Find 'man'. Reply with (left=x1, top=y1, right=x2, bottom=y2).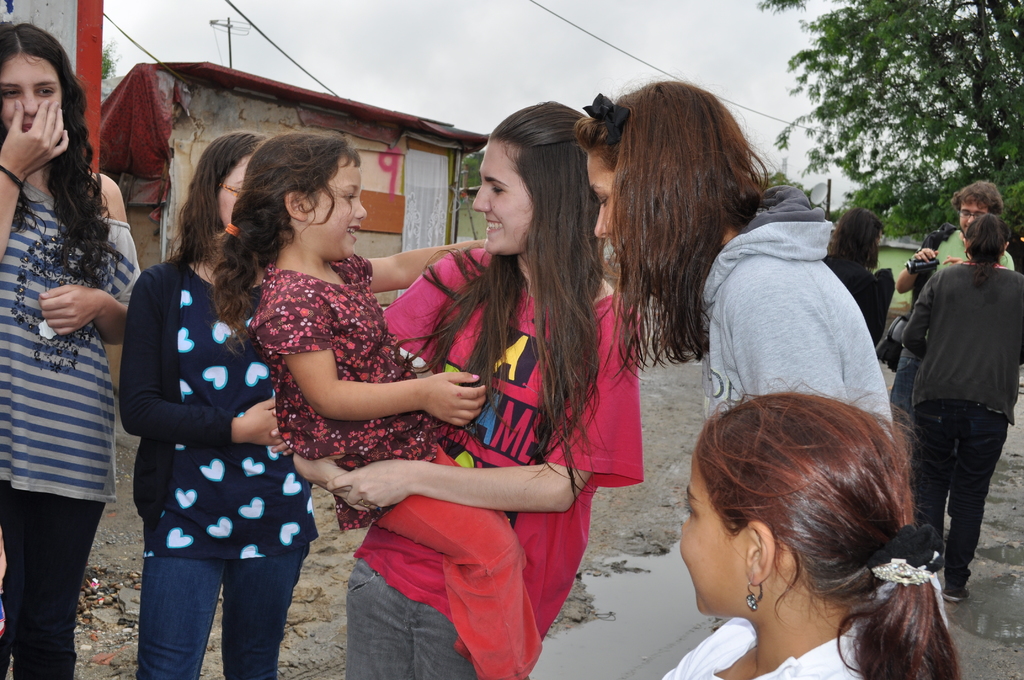
(left=887, top=182, right=1023, bottom=480).
